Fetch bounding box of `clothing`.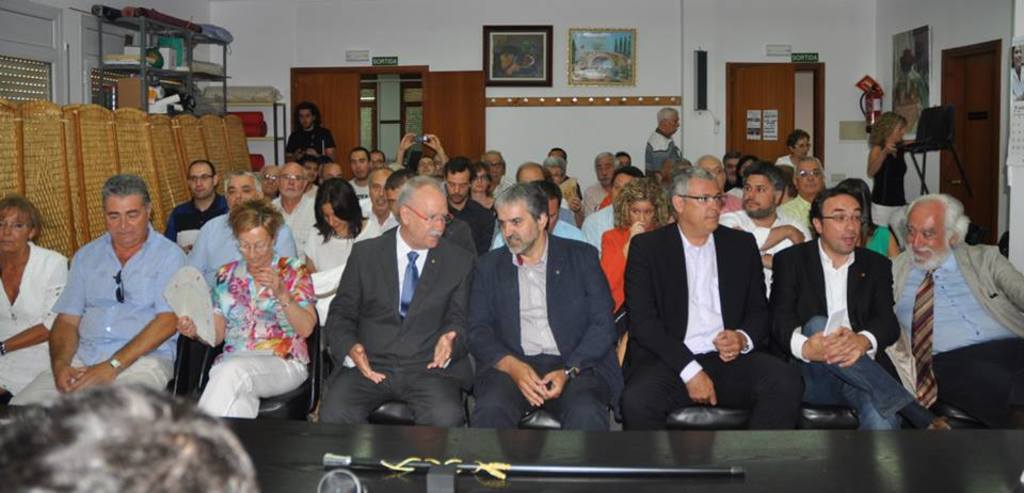
Bbox: [left=866, top=138, right=909, bottom=222].
